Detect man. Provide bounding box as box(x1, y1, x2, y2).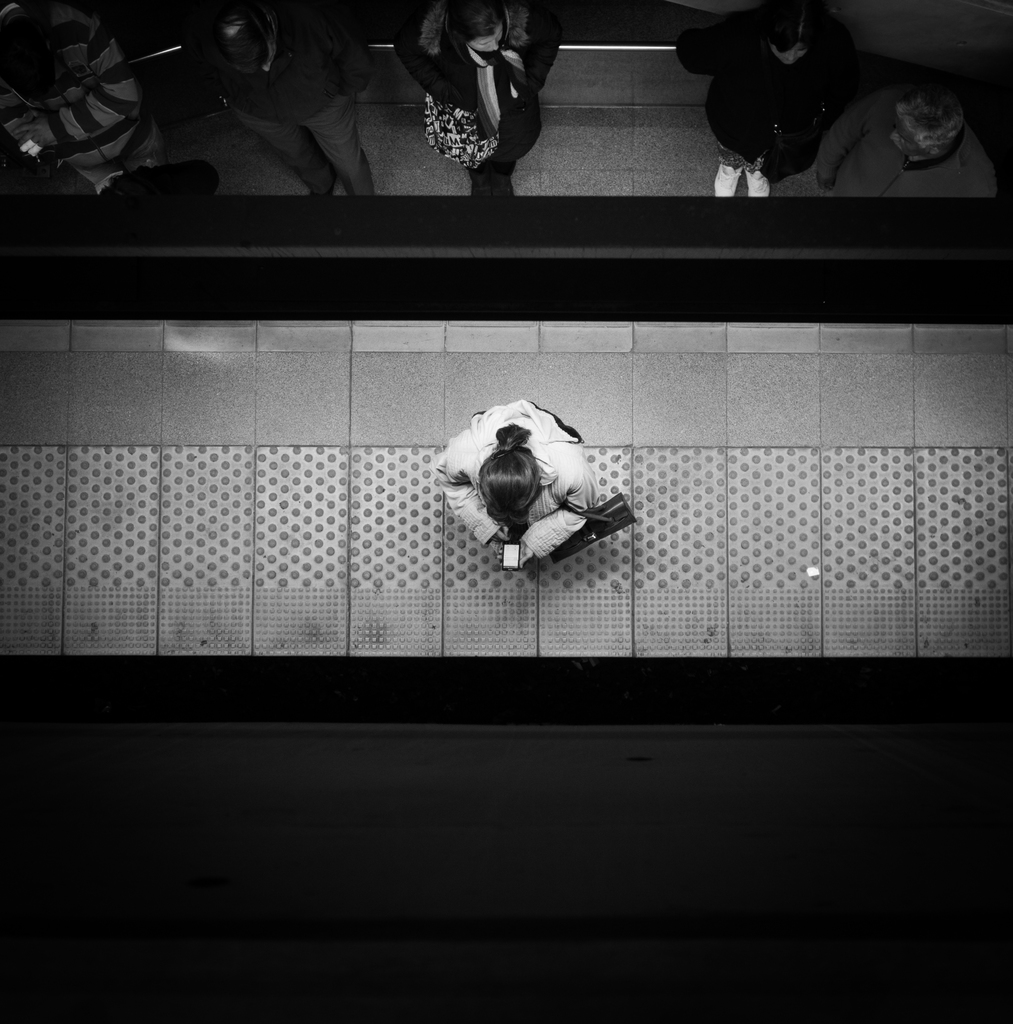
box(213, 3, 378, 196).
